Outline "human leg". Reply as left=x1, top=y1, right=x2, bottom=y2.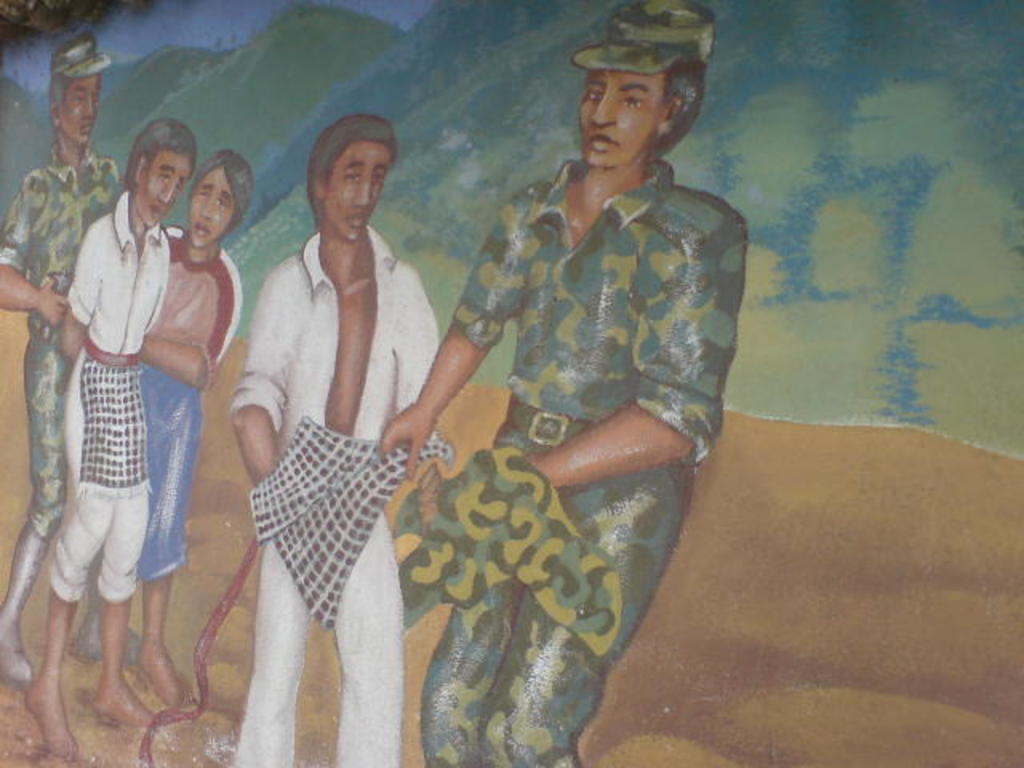
left=26, top=498, right=110, bottom=763.
